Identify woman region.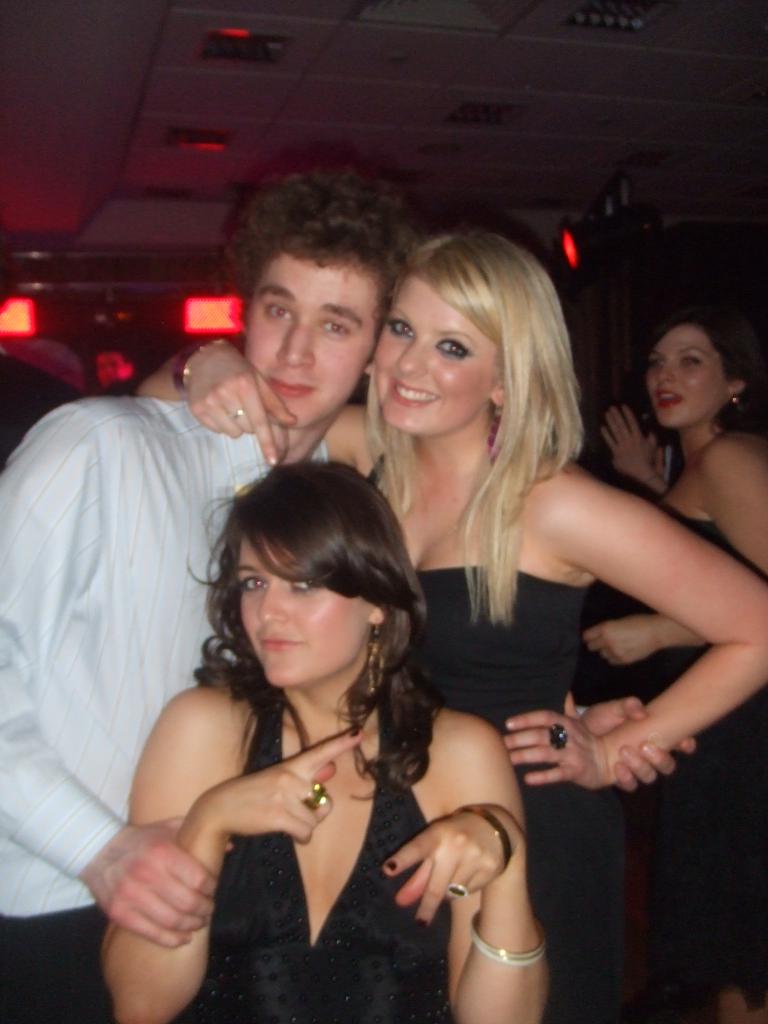
Region: [left=580, top=315, right=767, bottom=1023].
